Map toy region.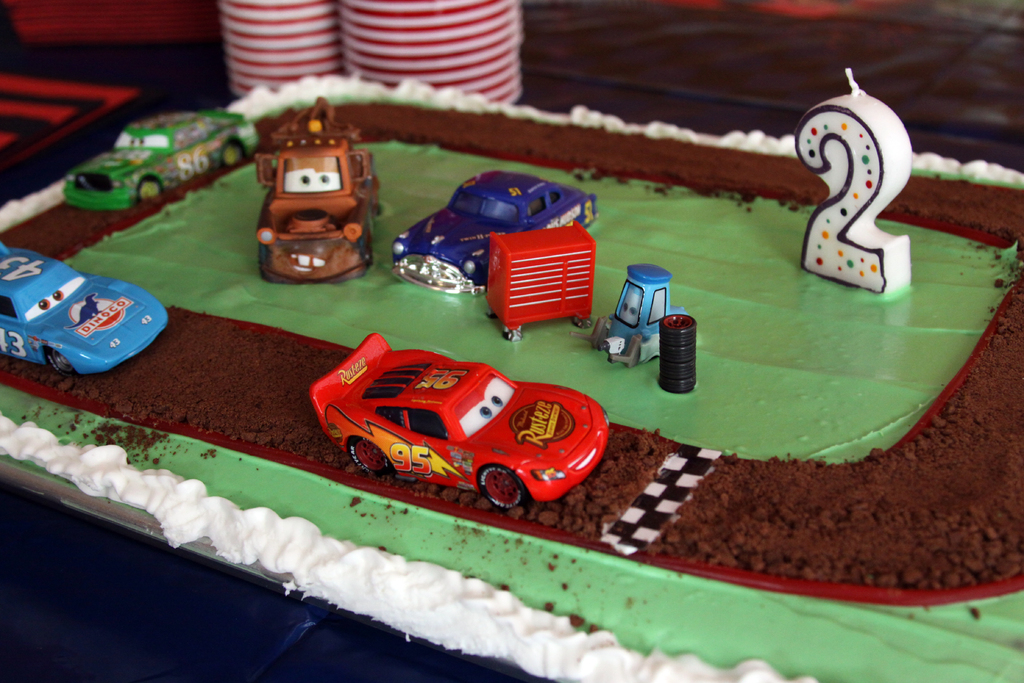
Mapped to (left=58, top=110, right=254, bottom=215).
